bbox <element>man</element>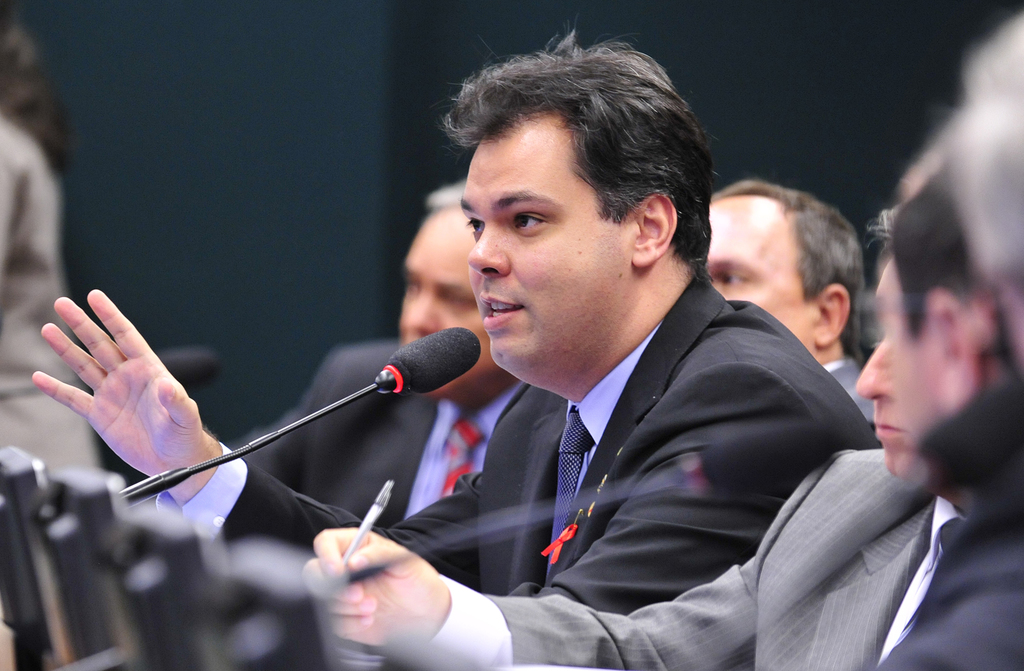
l=29, t=20, r=881, b=617
